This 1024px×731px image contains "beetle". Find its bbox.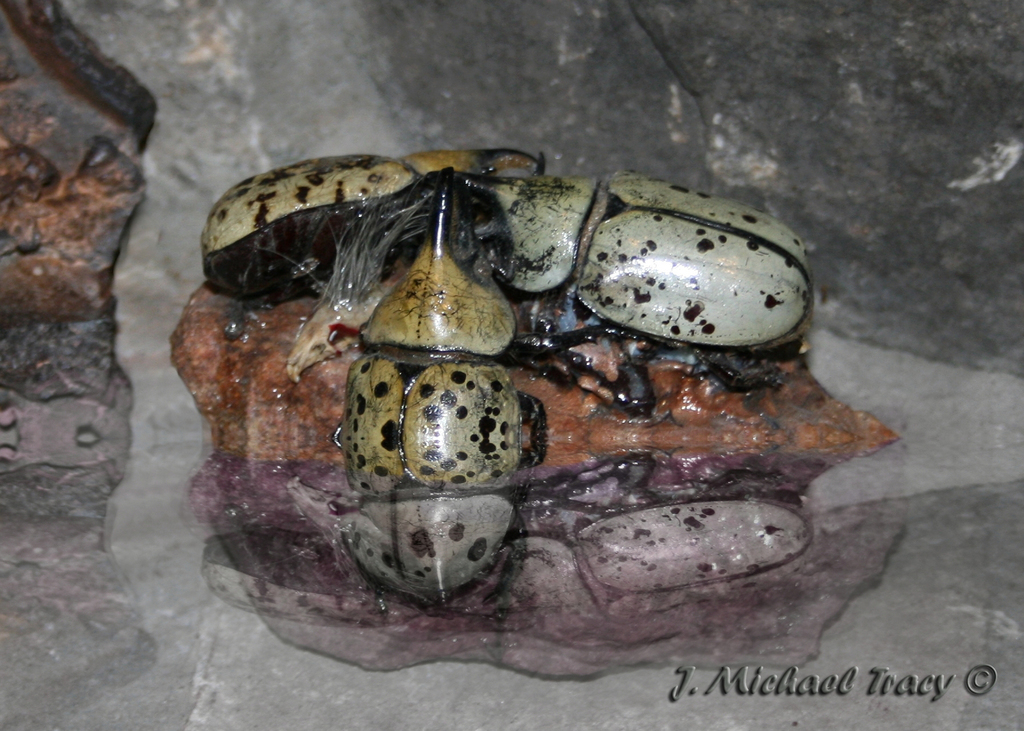
{"x1": 200, "y1": 143, "x2": 546, "y2": 291}.
